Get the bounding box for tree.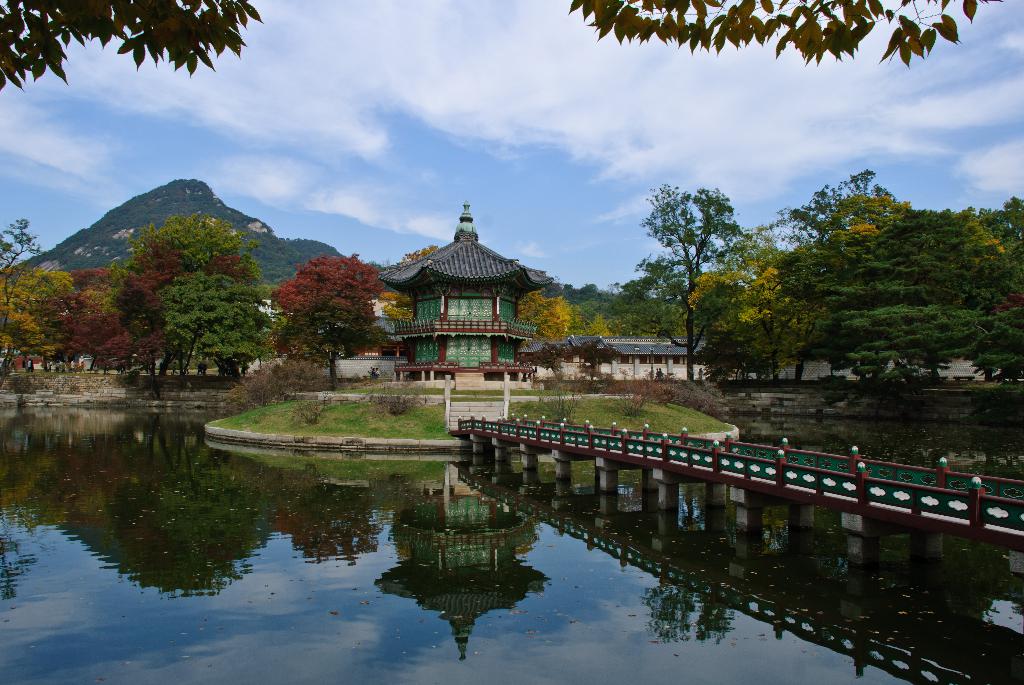
crop(0, 0, 1004, 96).
